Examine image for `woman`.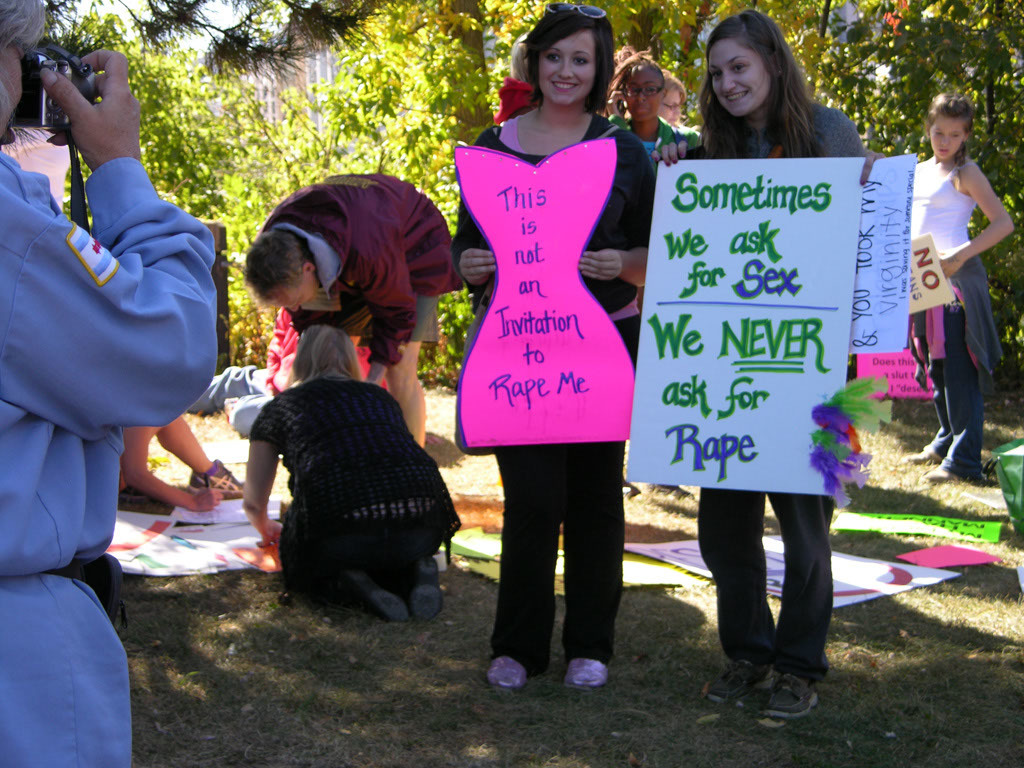
Examination result: [235, 316, 460, 620].
